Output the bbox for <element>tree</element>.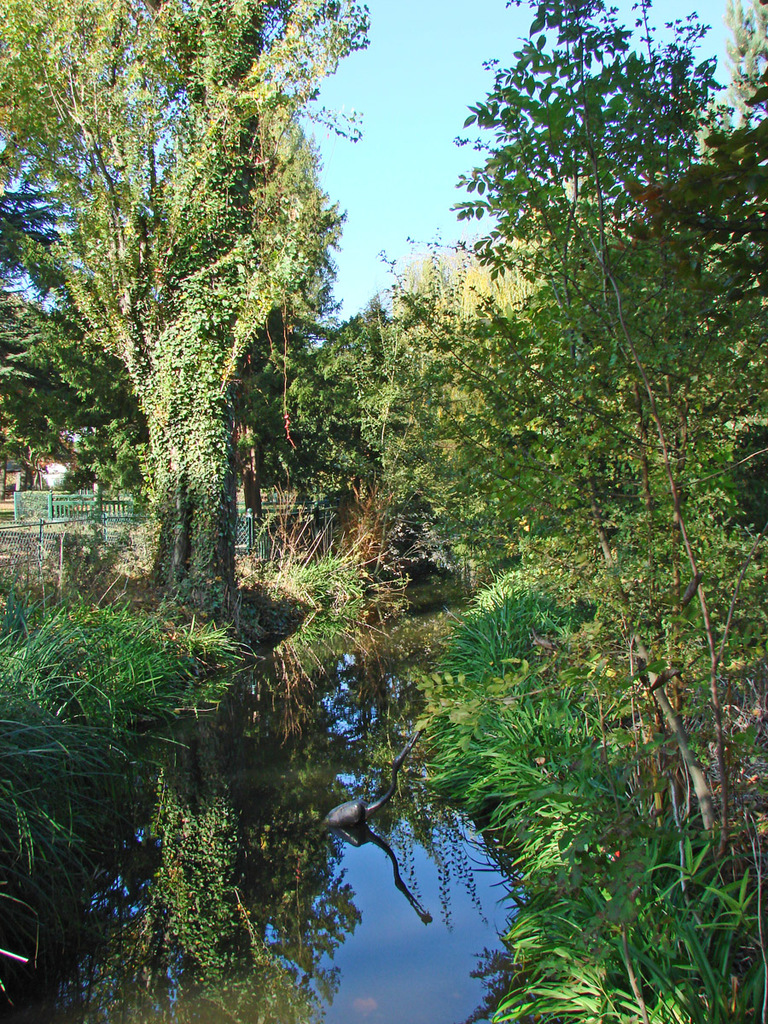
x1=0, y1=0, x2=367, y2=218.
